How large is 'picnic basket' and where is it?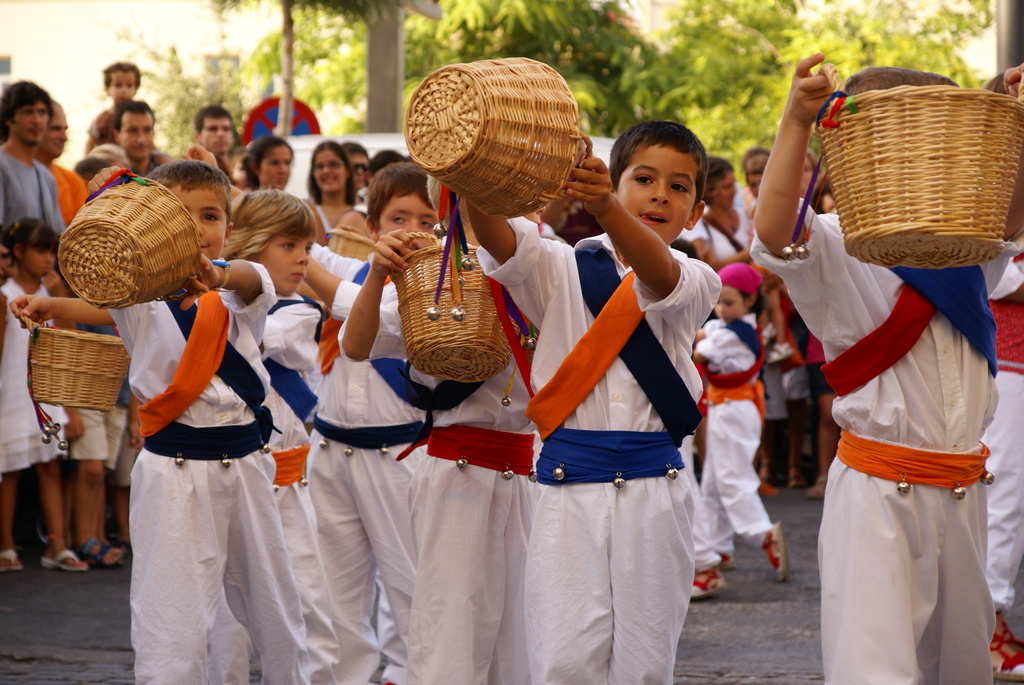
Bounding box: Rect(388, 229, 513, 386).
